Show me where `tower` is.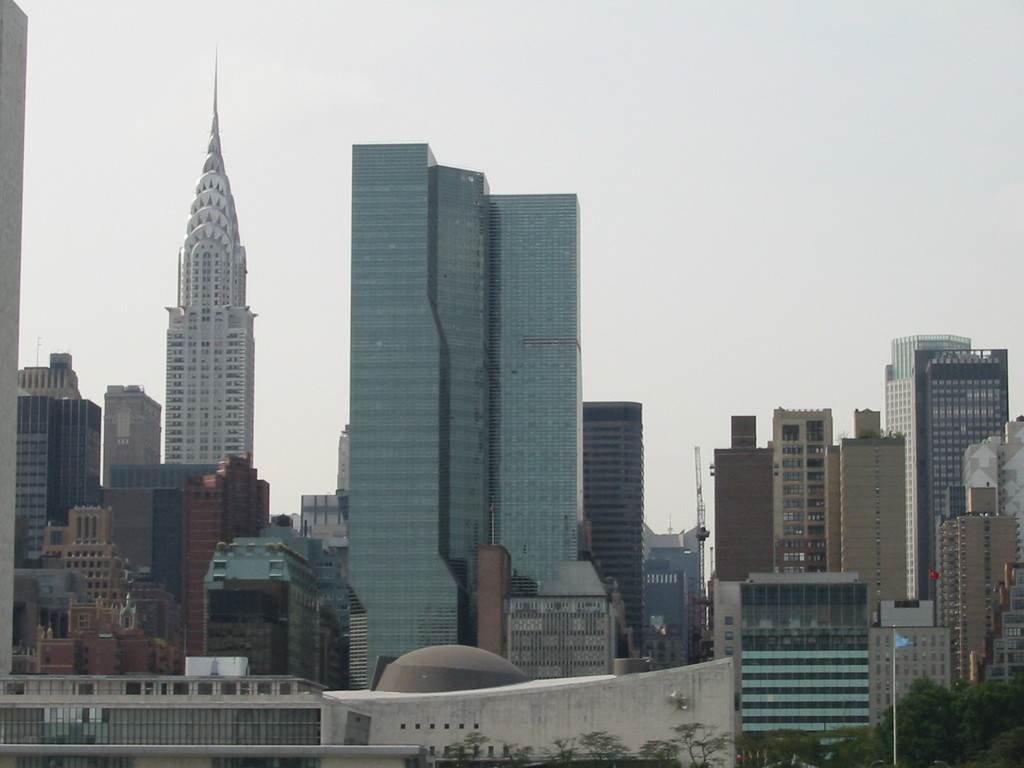
`tower` is at (300, 122, 621, 625).
